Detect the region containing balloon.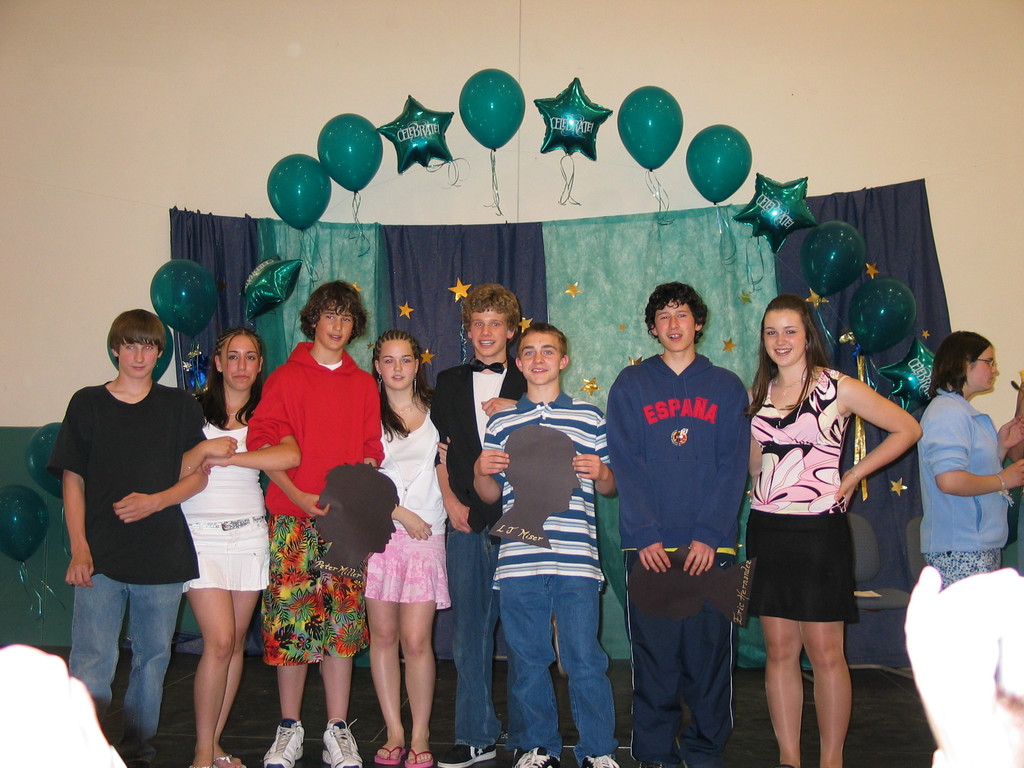
crop(26, 422, 63, 503).
